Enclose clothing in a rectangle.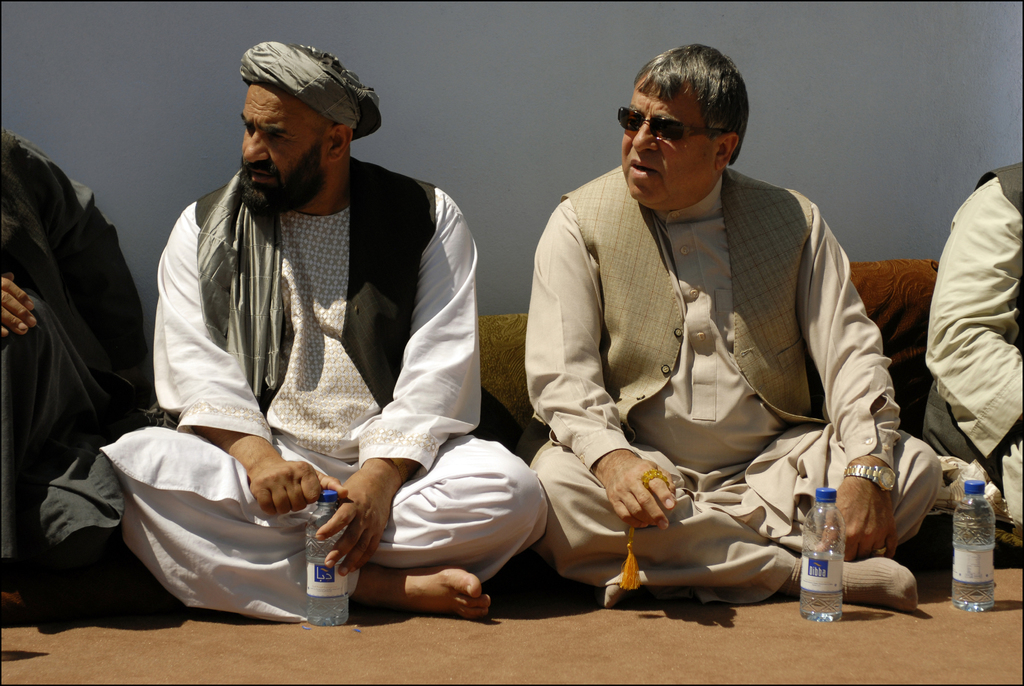
pyautogui.locateOnScreen(918, 164, 1023, 537).
